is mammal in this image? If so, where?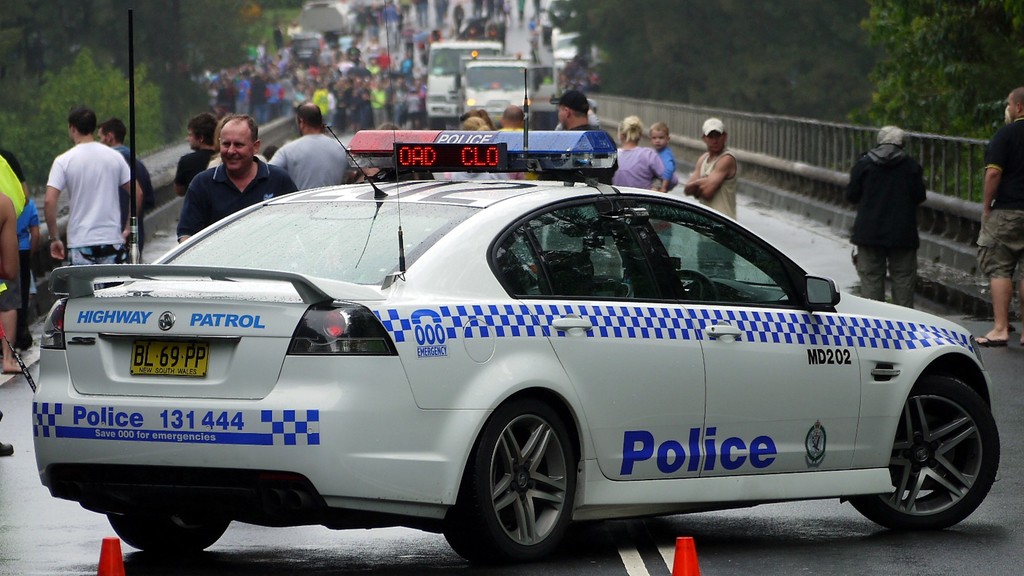
Yes, at [left=0, top=149, right=28, bottom=378].
